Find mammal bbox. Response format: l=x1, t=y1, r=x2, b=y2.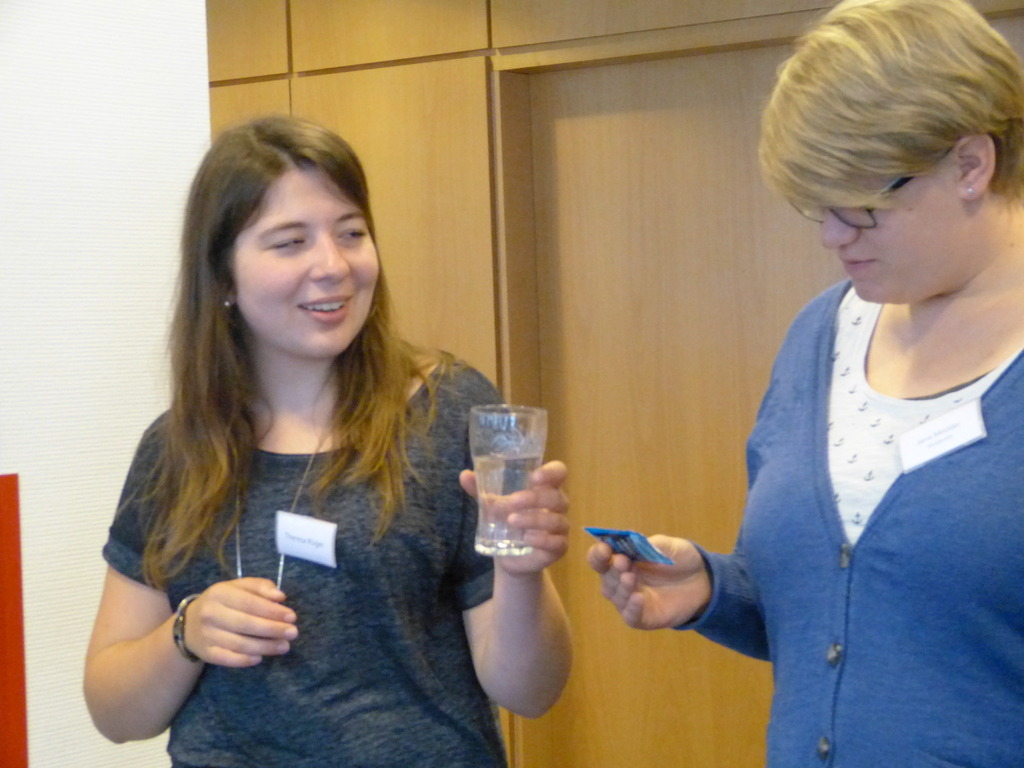
l=77, t=109, r=567, b=767.
